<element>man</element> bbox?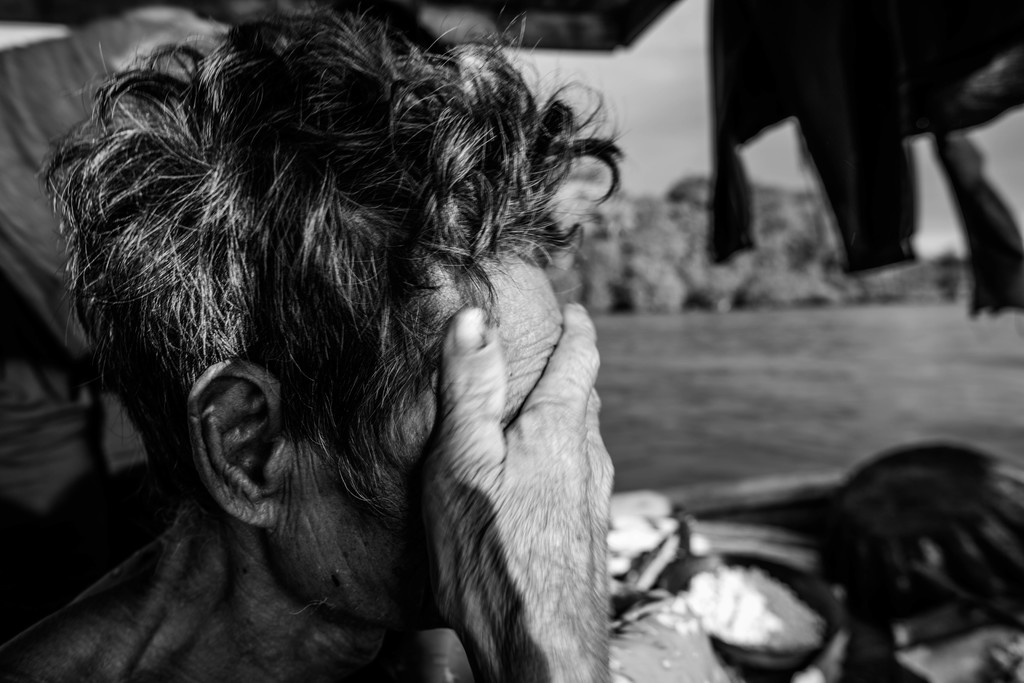
0,0,733,682
